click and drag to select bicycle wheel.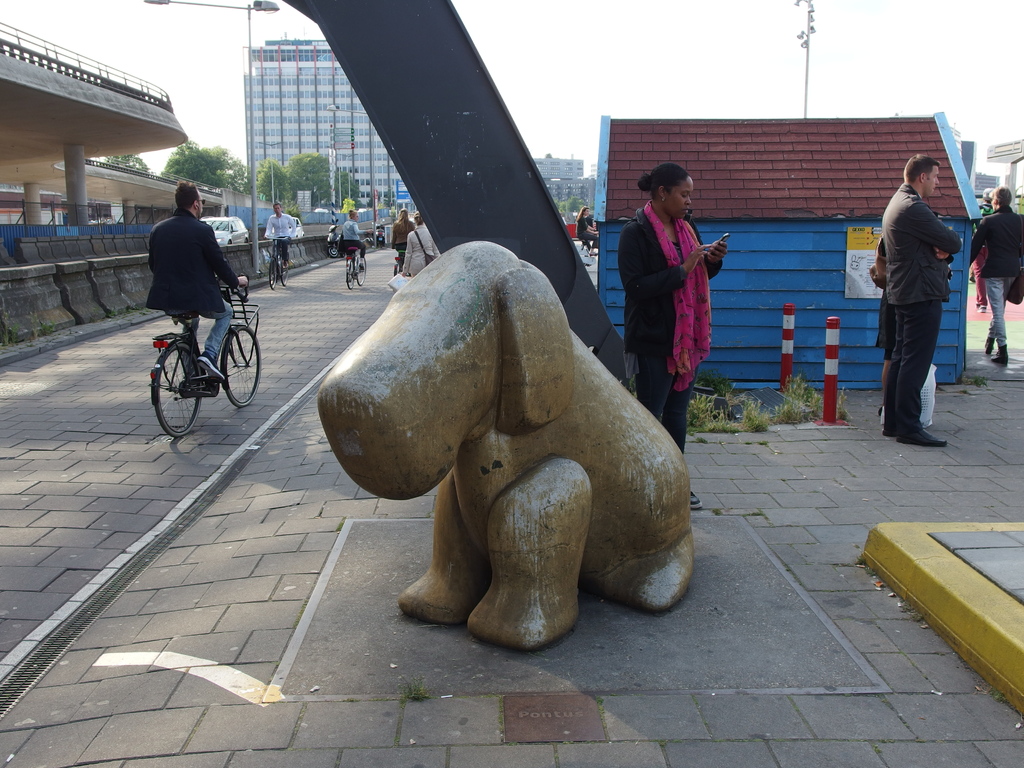
Selection: (280,260,290,288).
